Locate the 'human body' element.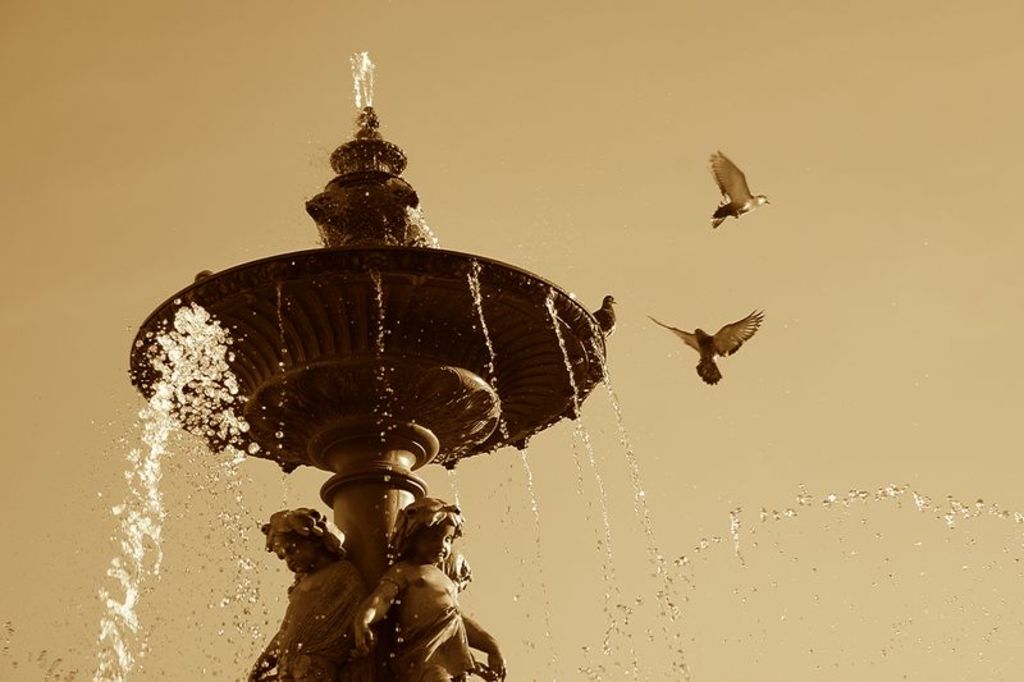
Element bbox: box(248, 507, 369, 681).
